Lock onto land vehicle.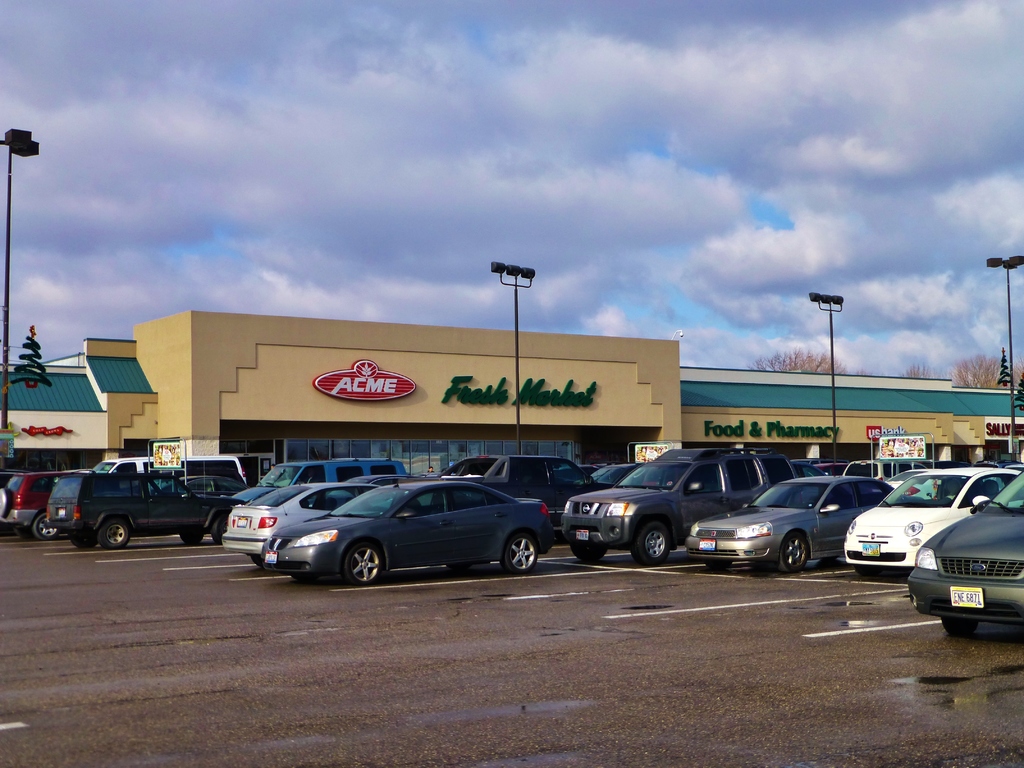
Locked: {"left": 590, "top": 463, "right": 641, "bottom": 485}.
